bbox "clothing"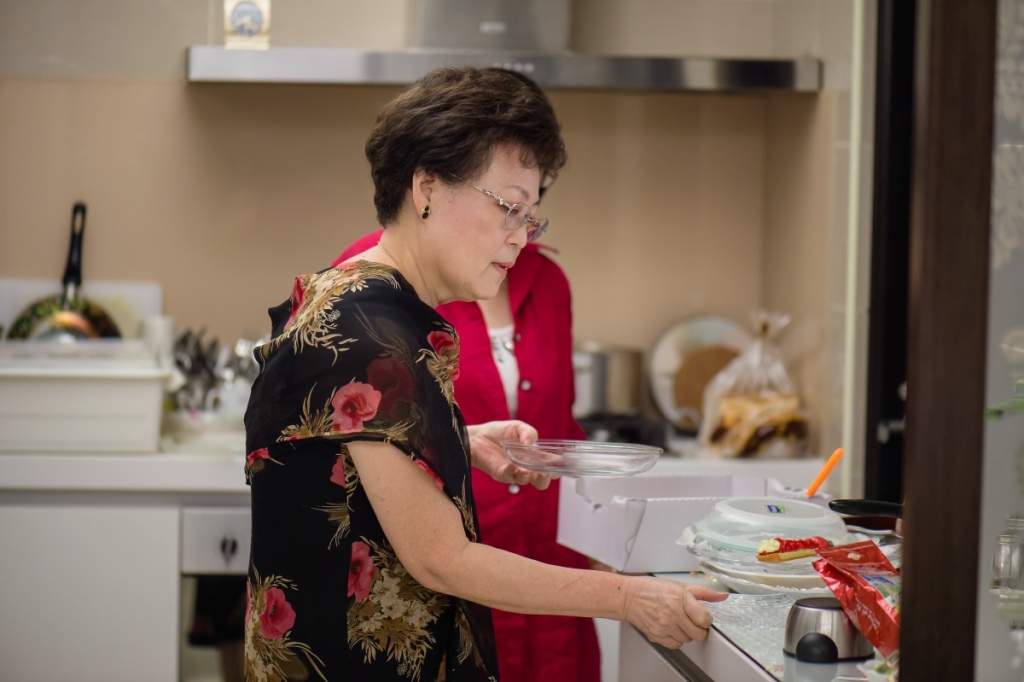
x1=321, y1=227, x2=606, y2=681
